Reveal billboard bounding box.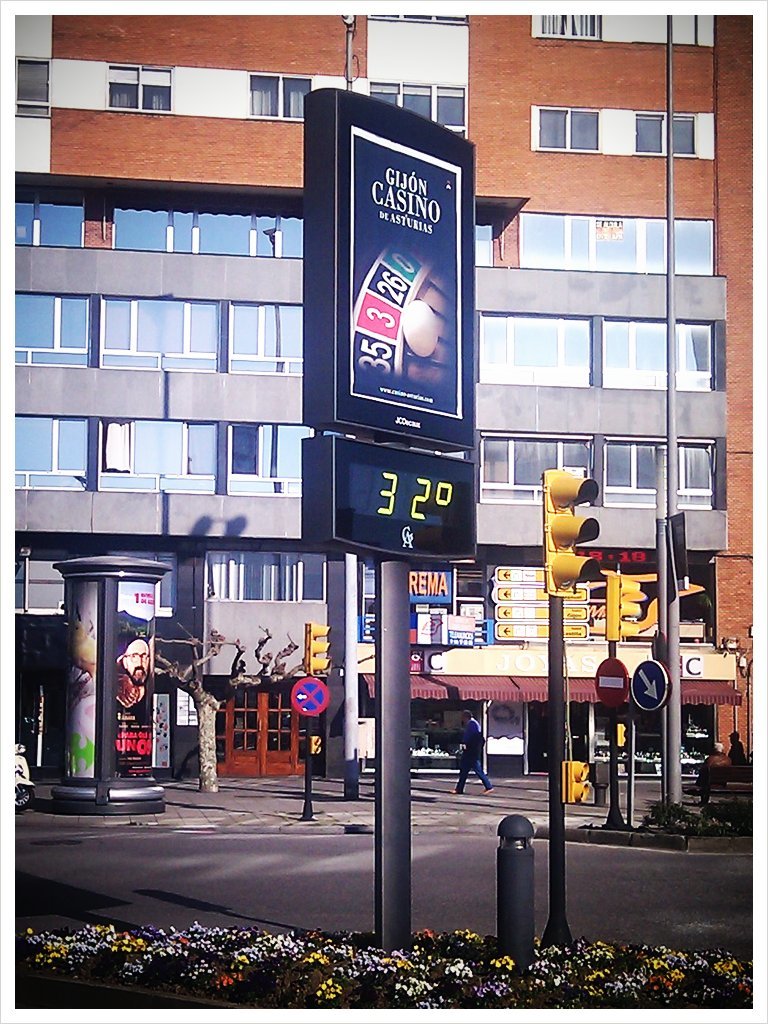
Revealed: (324, 443, 472, 565).
